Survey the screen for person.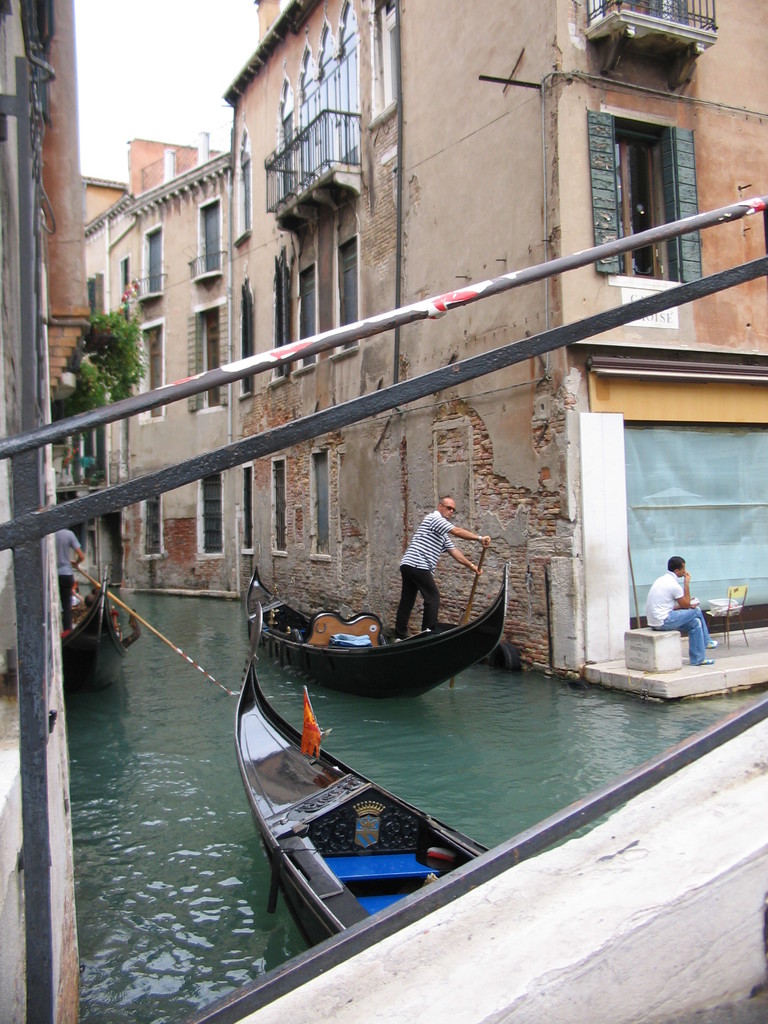
Survey found: box(56, 527, 82, 632).
